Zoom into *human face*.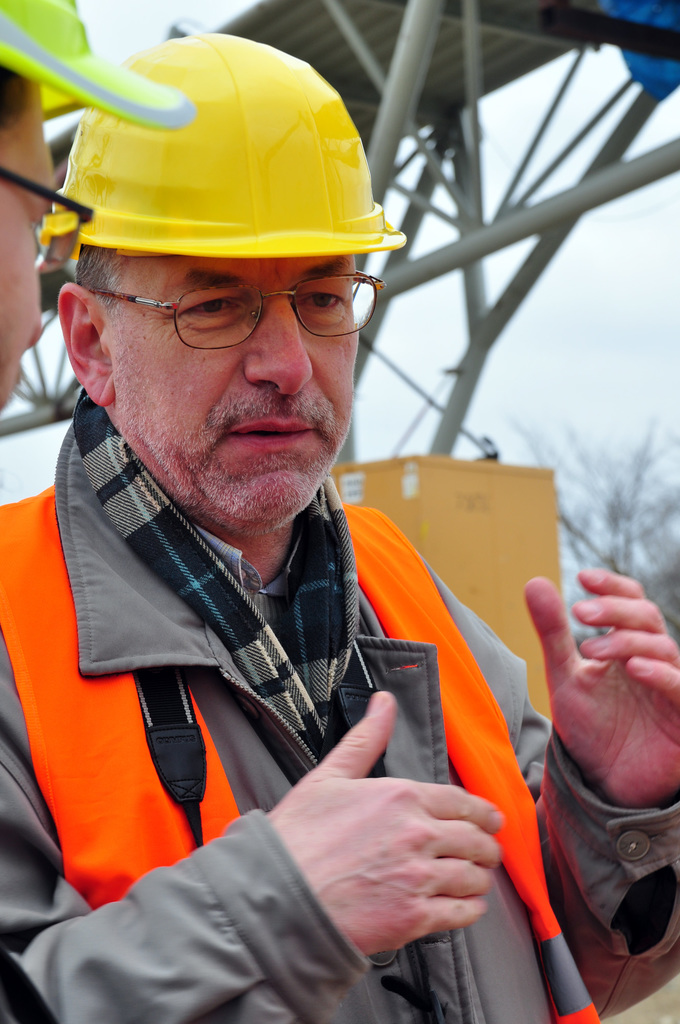
Zoom target: Rect(0, 86, 42, 413).
